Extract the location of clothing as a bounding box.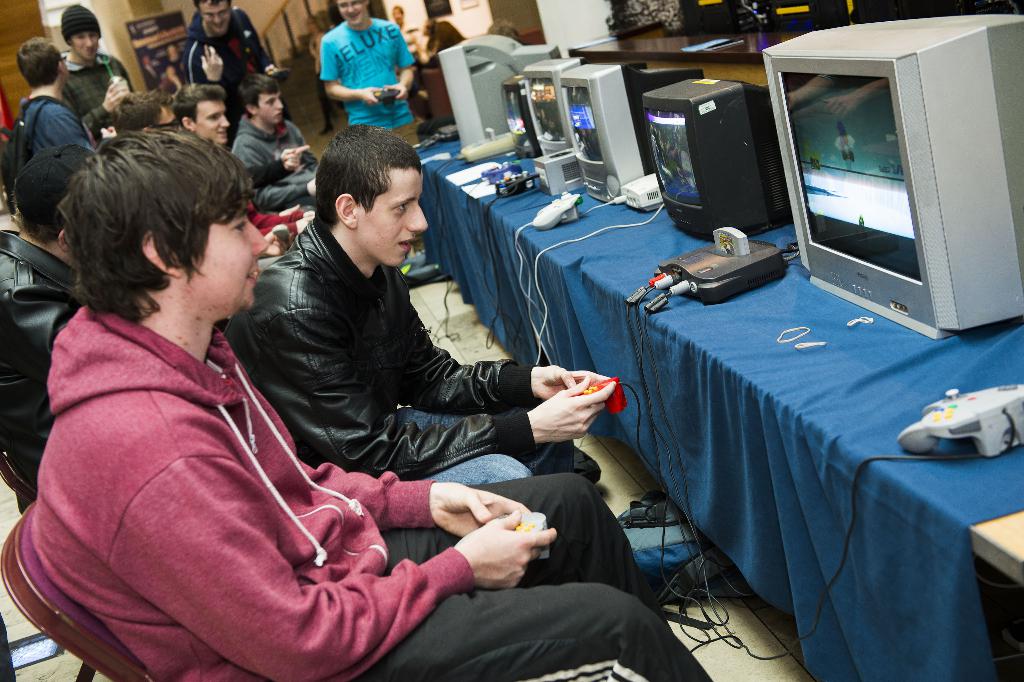
[x1=229, y1=220, x2=656, y2=603].
